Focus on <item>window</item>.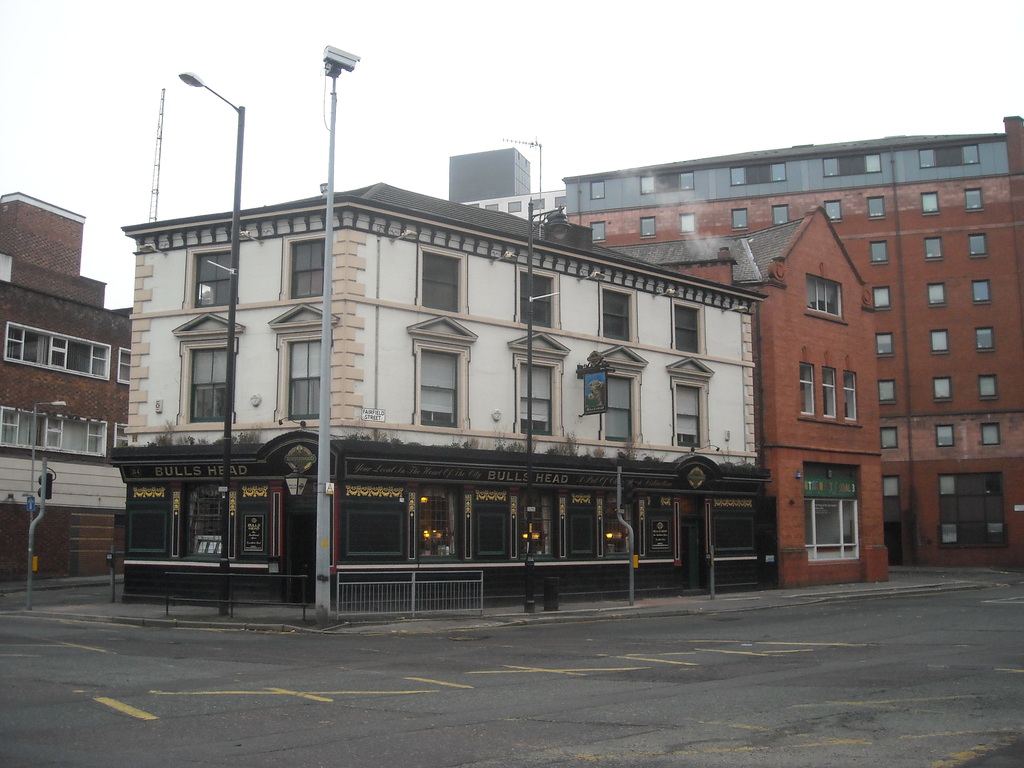
Focused at box(821, 364, 836, 418).
